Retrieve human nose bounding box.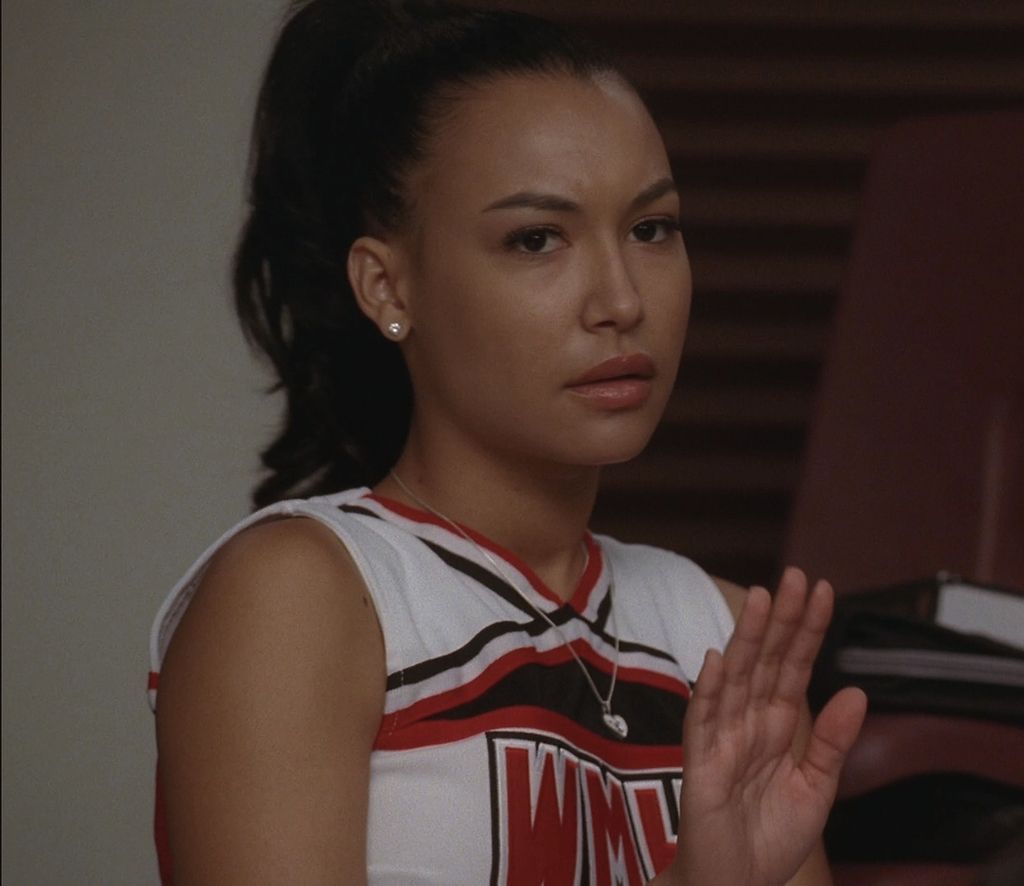
Bounding box: [left=586, top=250, right=635, bottom=330].
